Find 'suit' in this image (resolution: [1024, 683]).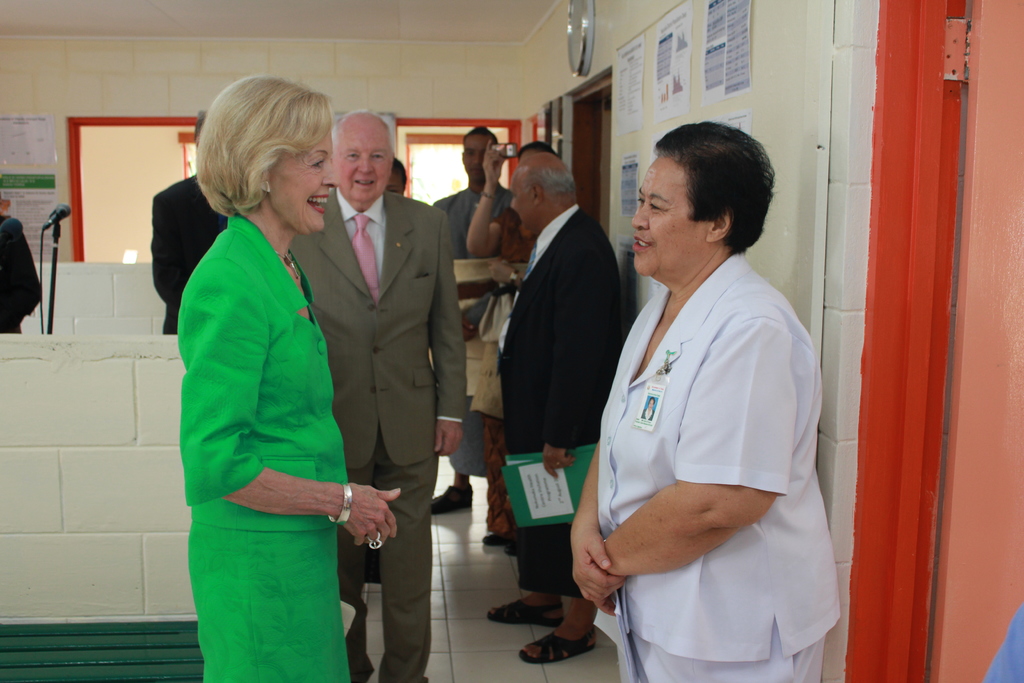
rect(497, 200, 626, 594).
